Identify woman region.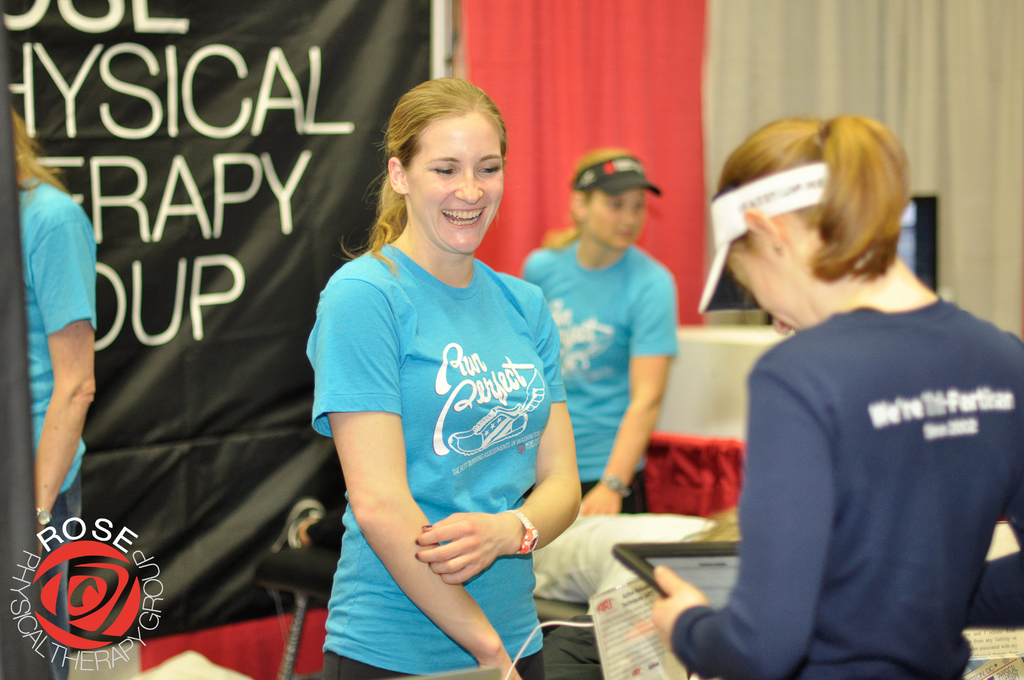
Region: {"x1": 11, "y1": 106, "x2": 95, "y2": 679}.
